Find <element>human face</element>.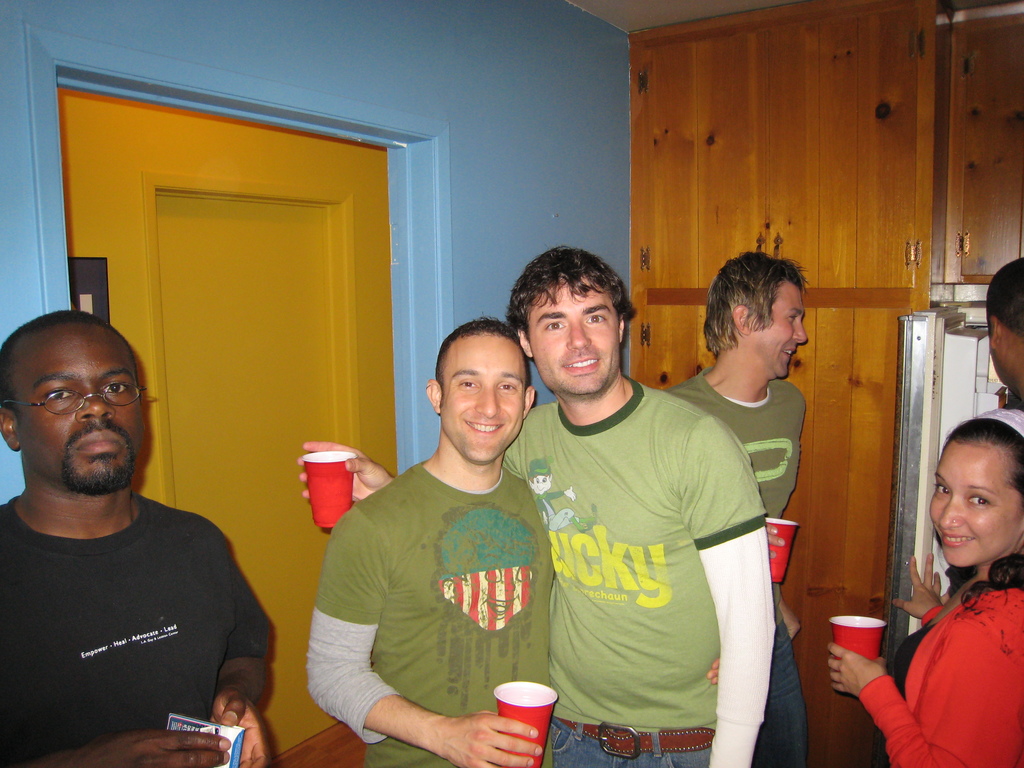
detection(527, 275, 620, 393).
